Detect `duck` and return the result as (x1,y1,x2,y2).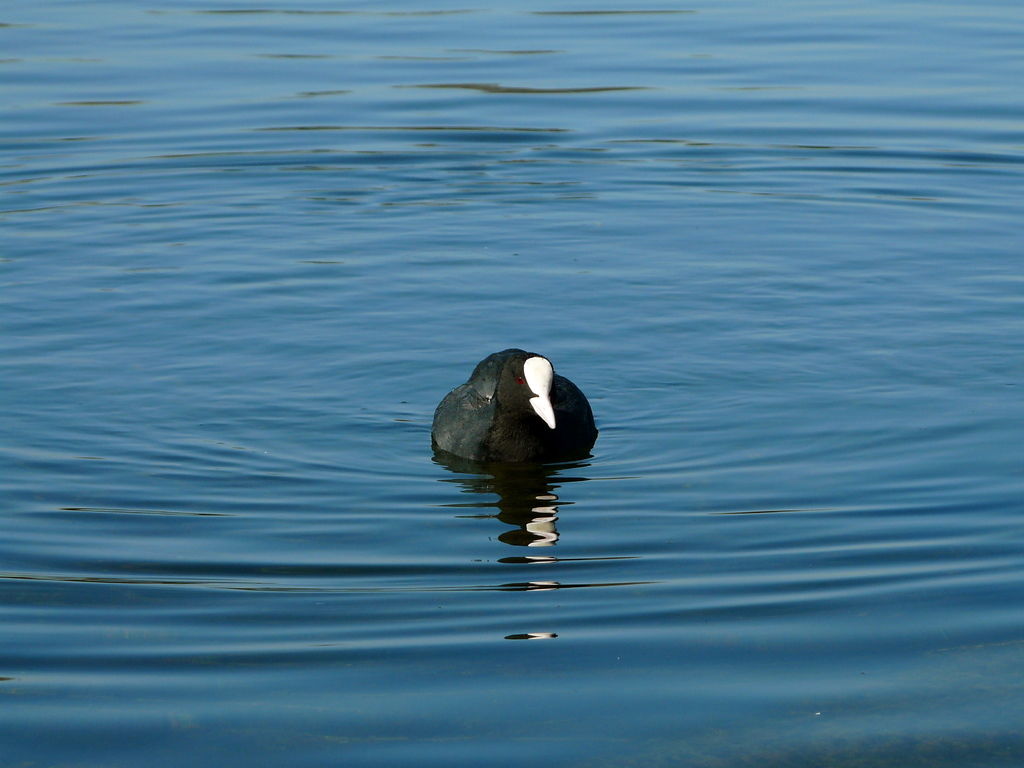
(429,344,605,459).
